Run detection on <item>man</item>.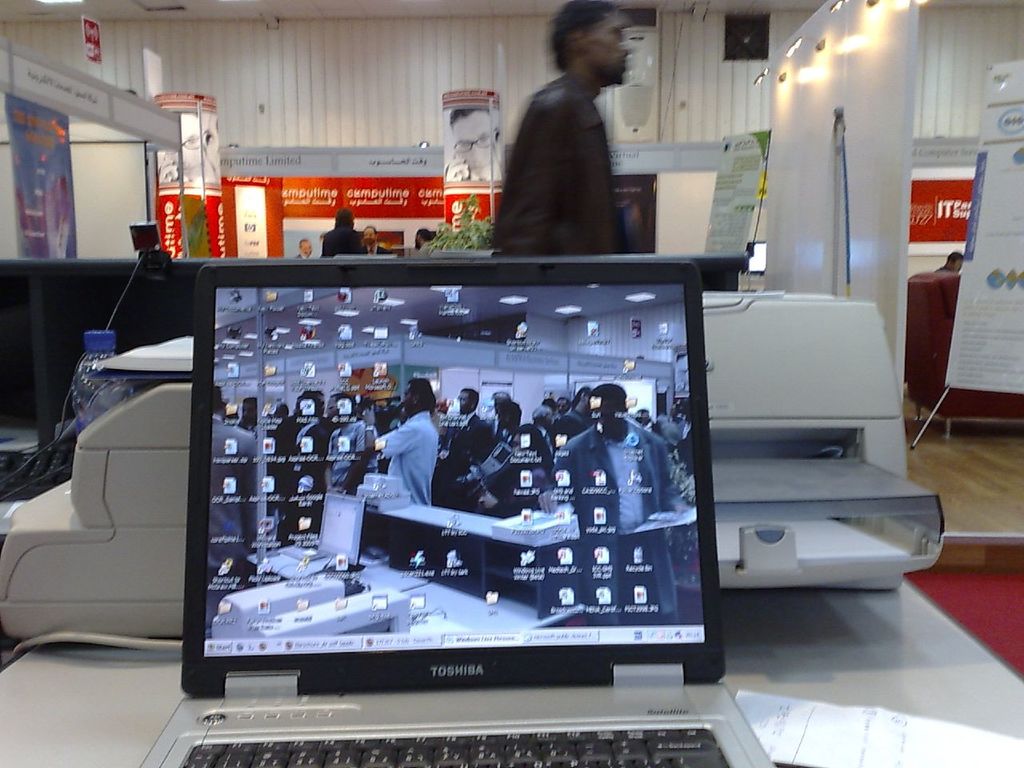
Result: 288, 238, 314, 262.
